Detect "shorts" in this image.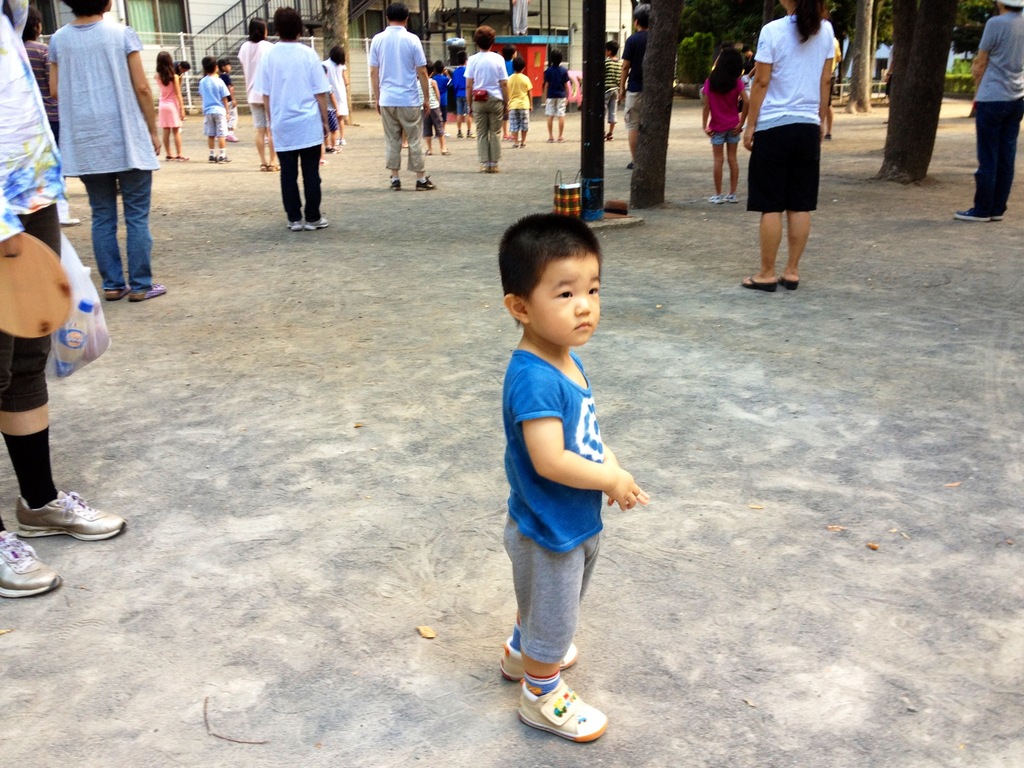
Detection: [509,107,531,131].
